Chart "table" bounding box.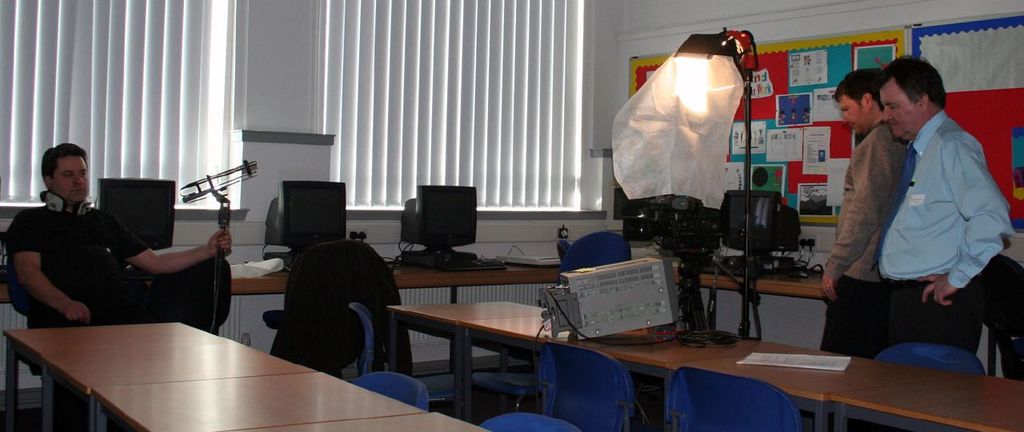
Charted: 383 301 546 418.
